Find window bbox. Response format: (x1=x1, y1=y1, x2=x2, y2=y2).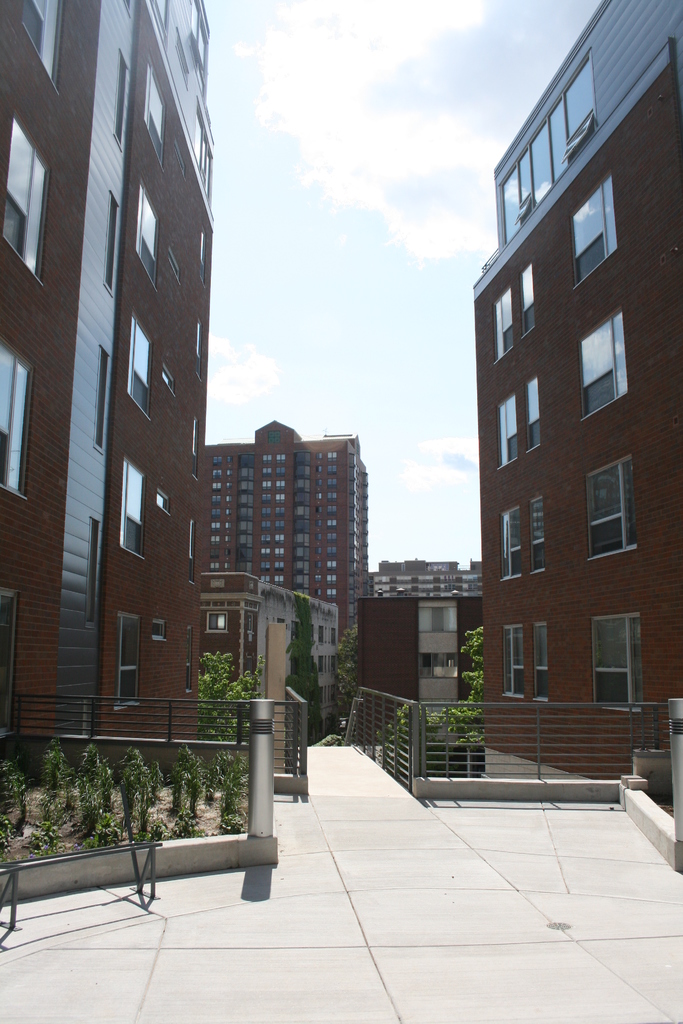
(x1=277, y1=467, x2=284, y2=476).
